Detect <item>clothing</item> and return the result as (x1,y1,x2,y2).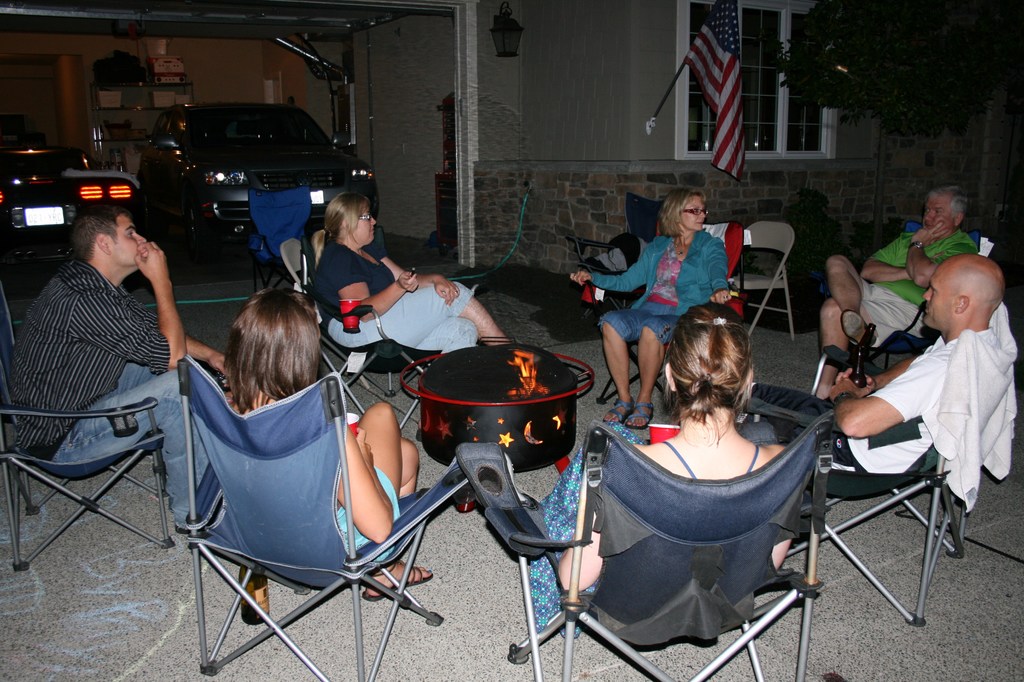
(814,325,966,511).
